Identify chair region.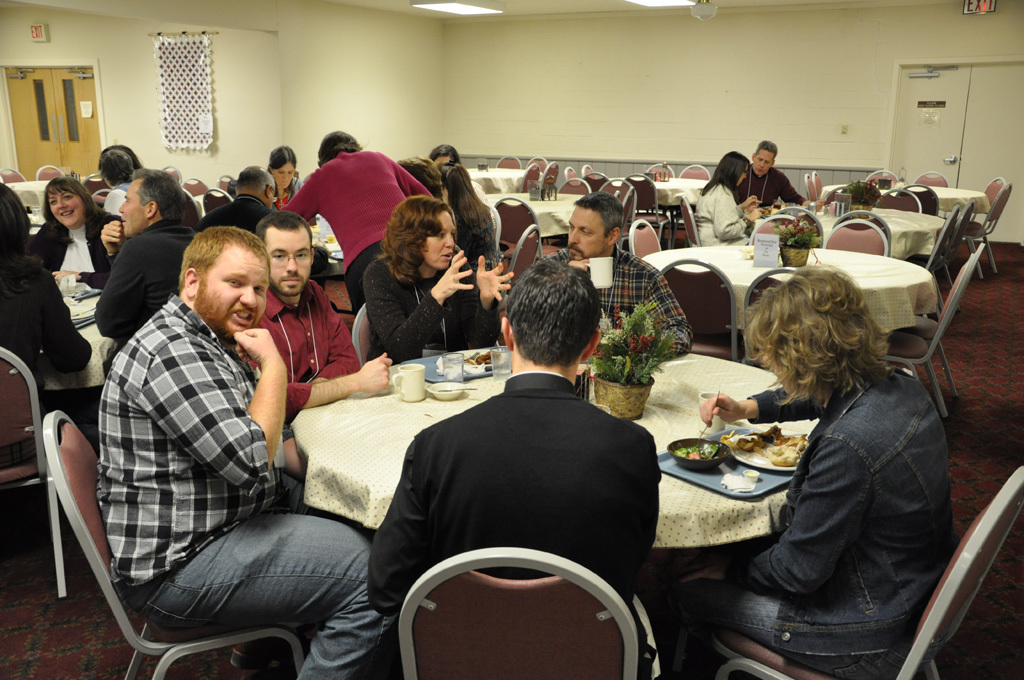
Region: [85, 172, 113, 196].
